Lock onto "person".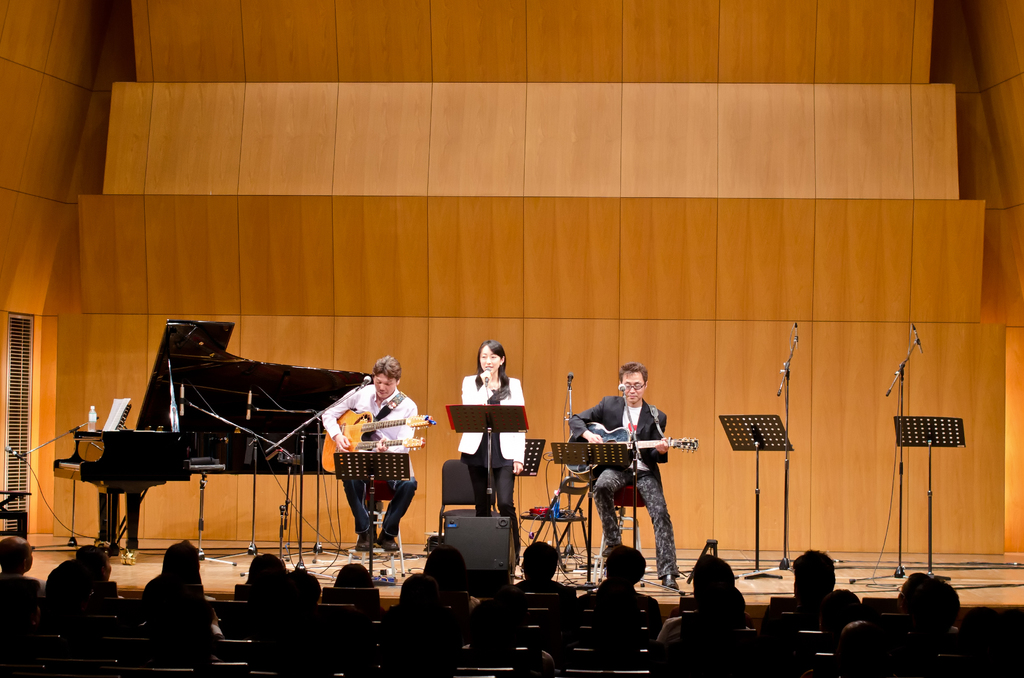
Locked: crop(565, 361, 679, 590).
